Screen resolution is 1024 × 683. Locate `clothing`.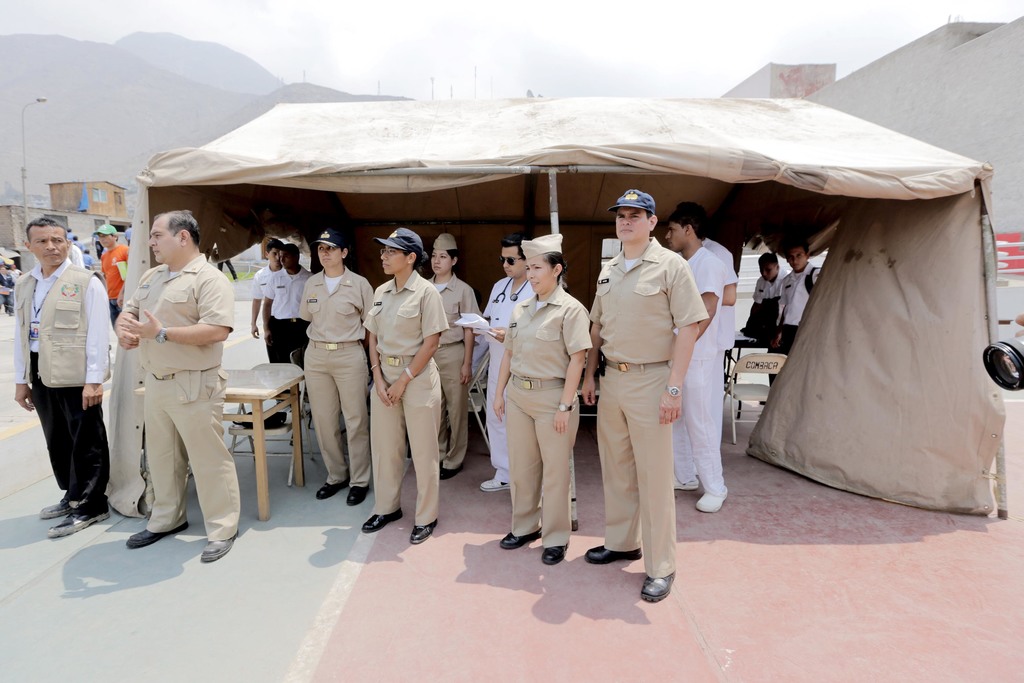
<region>504, 281, 591, 546</region>.
